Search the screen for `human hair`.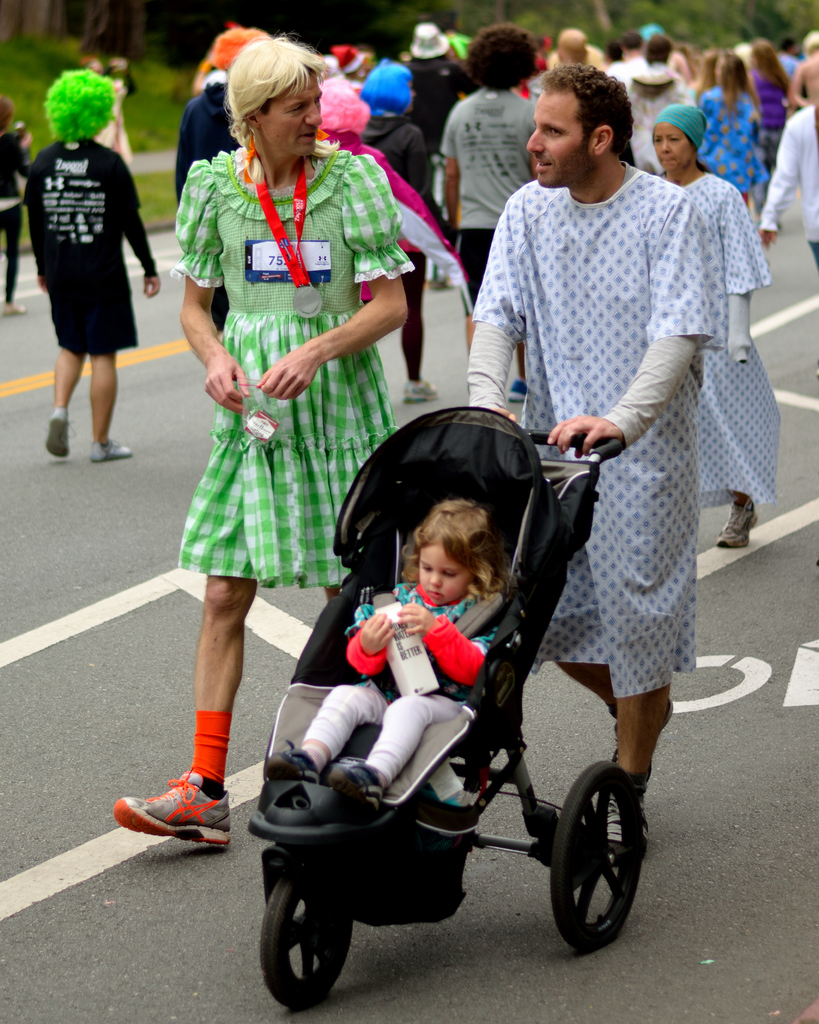
Found at locate(199, 27, 274, 77).
